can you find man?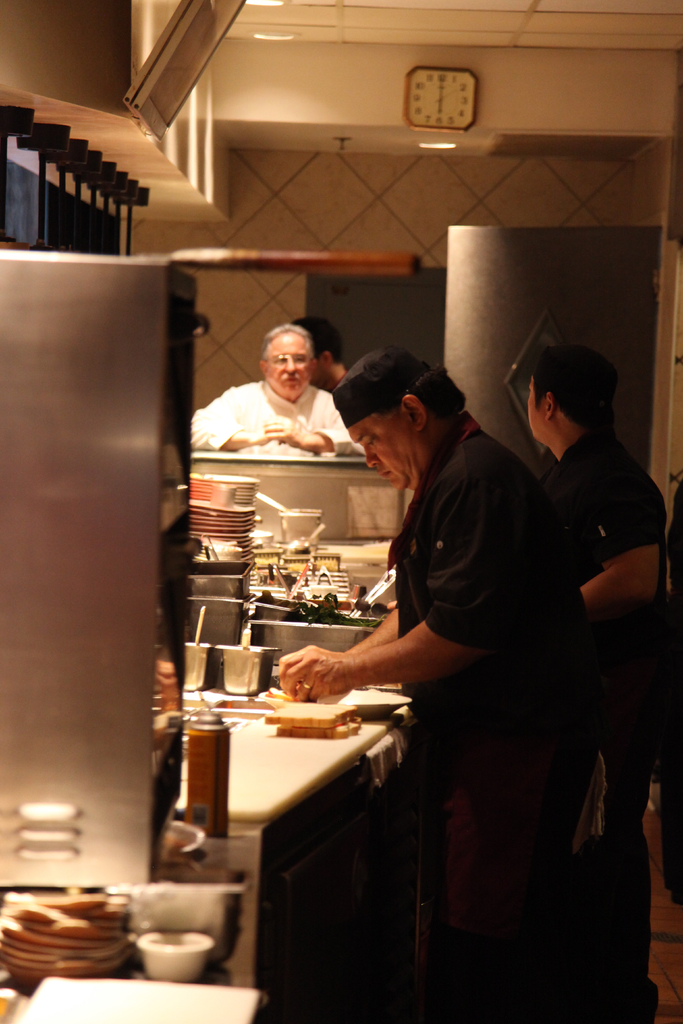
Yes, bounding box: bbox=[197, 320, 368, 460].
